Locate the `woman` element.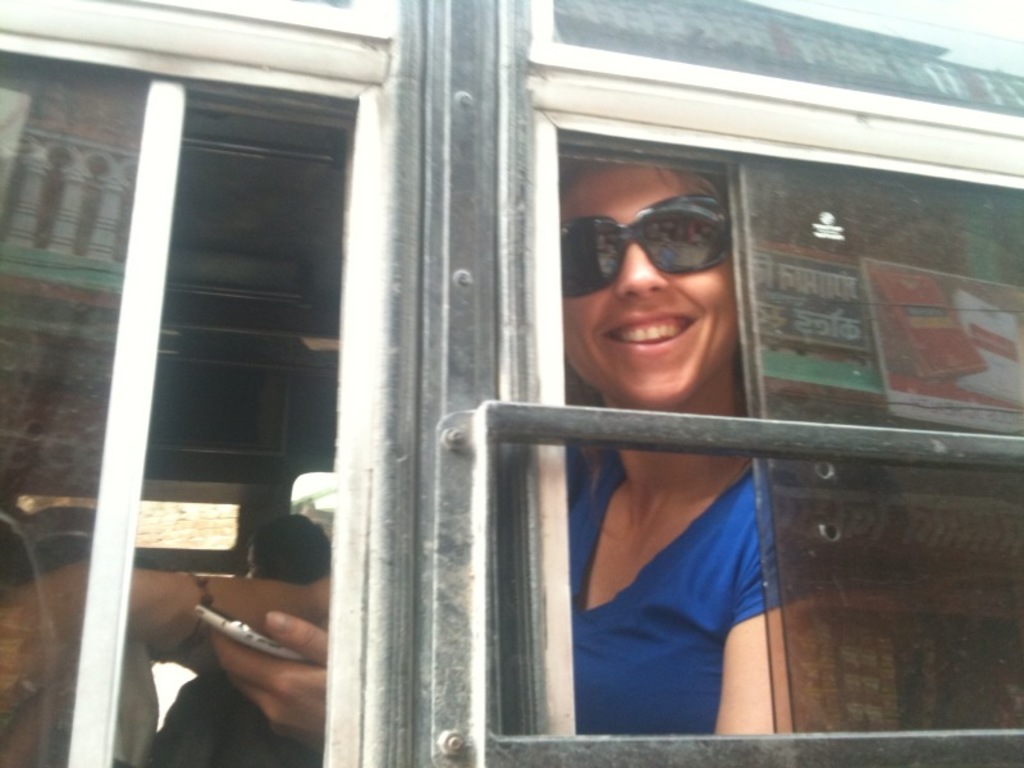
Element bbox: (x1=1, y1=147, x2=806, y2=744).
